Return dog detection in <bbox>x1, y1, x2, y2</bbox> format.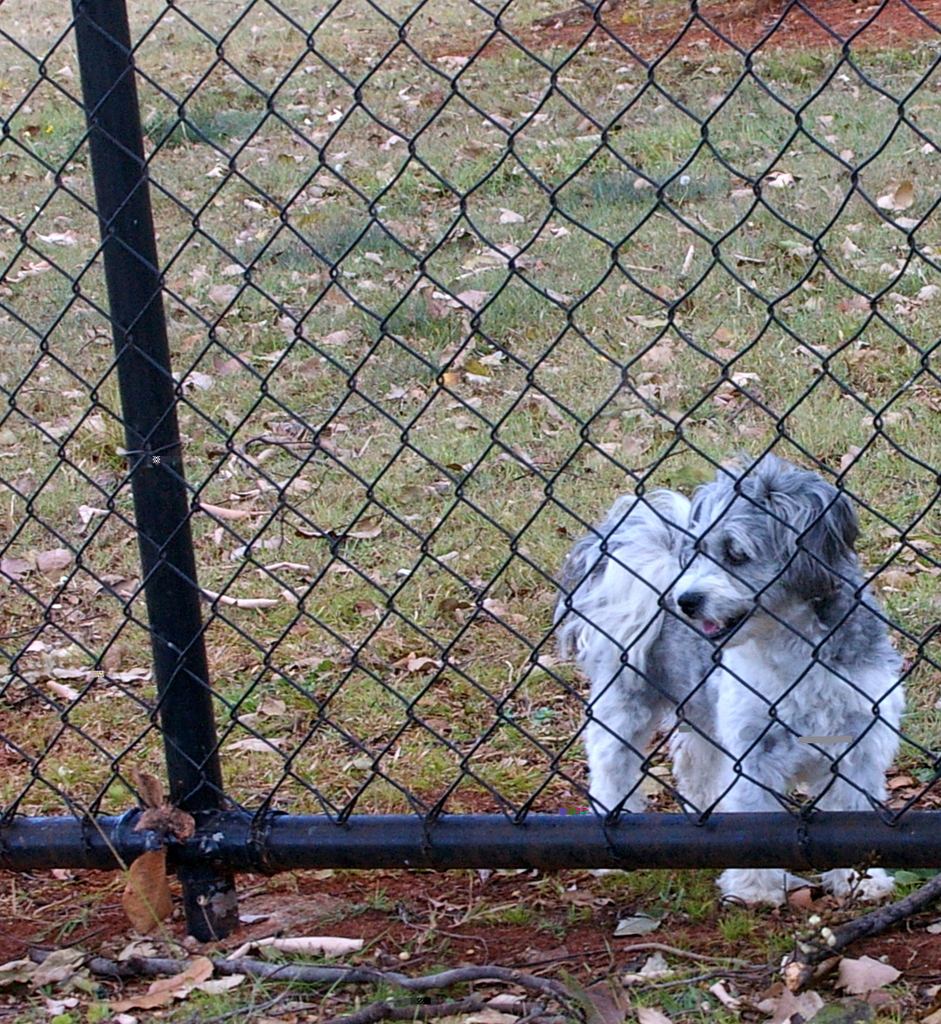
<bbox>551, 450, 916, 911</bbox>.
